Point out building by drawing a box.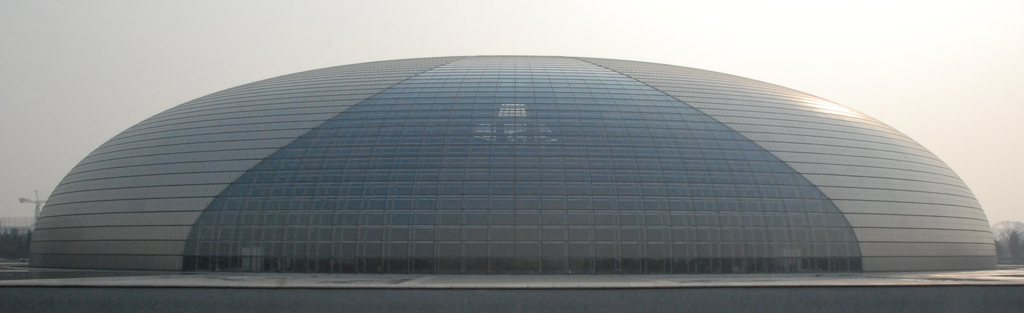
region(25, 57, 998, 280).
